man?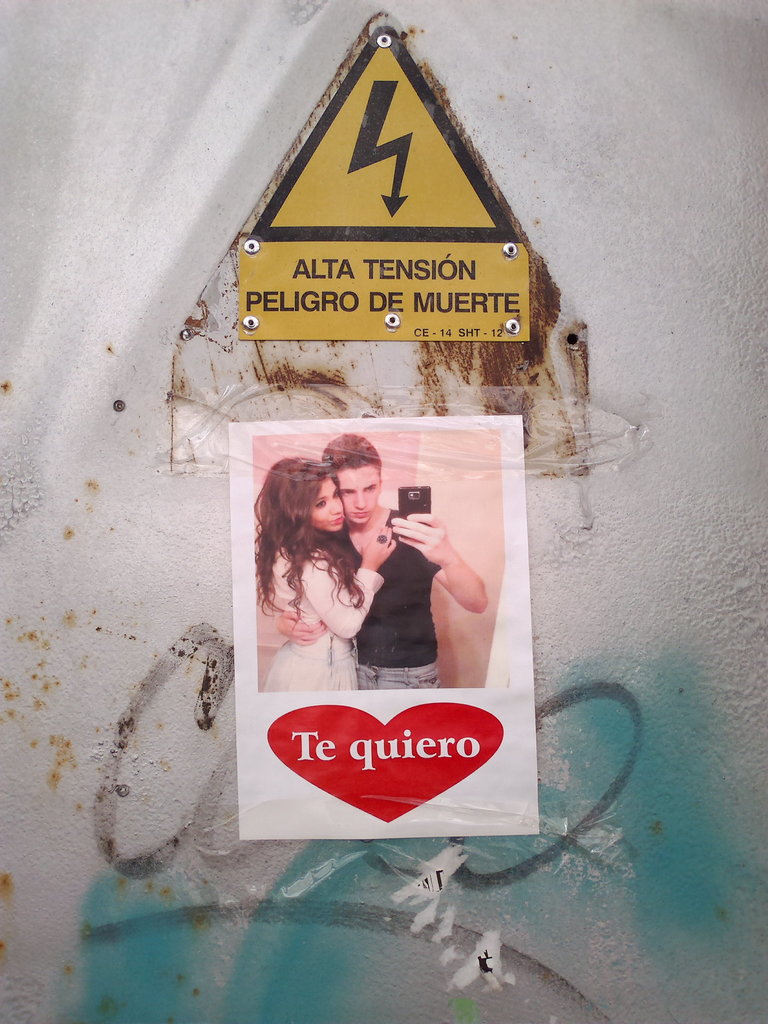
bbox=(270, 428, 497, 683)
